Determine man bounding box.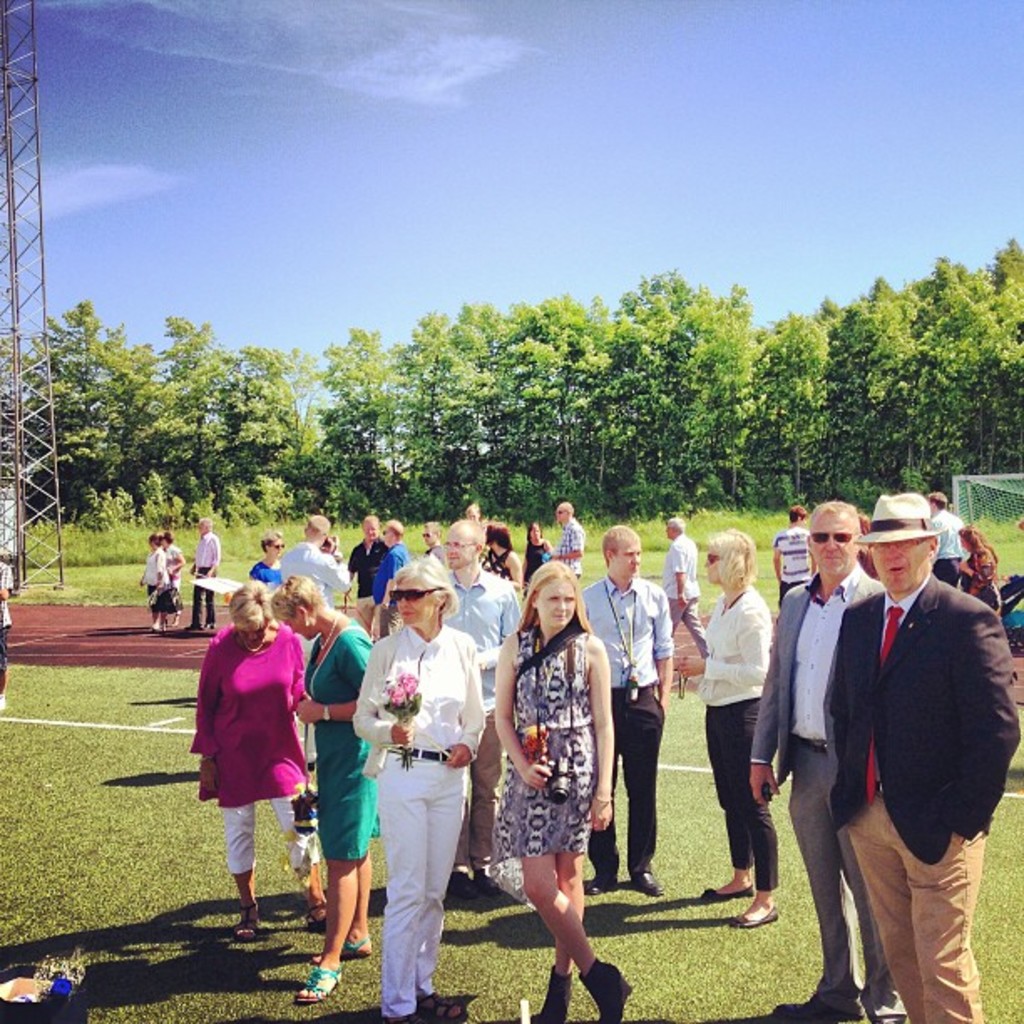
Determined: x1=432 y1=514 x2=525 y2=890.
